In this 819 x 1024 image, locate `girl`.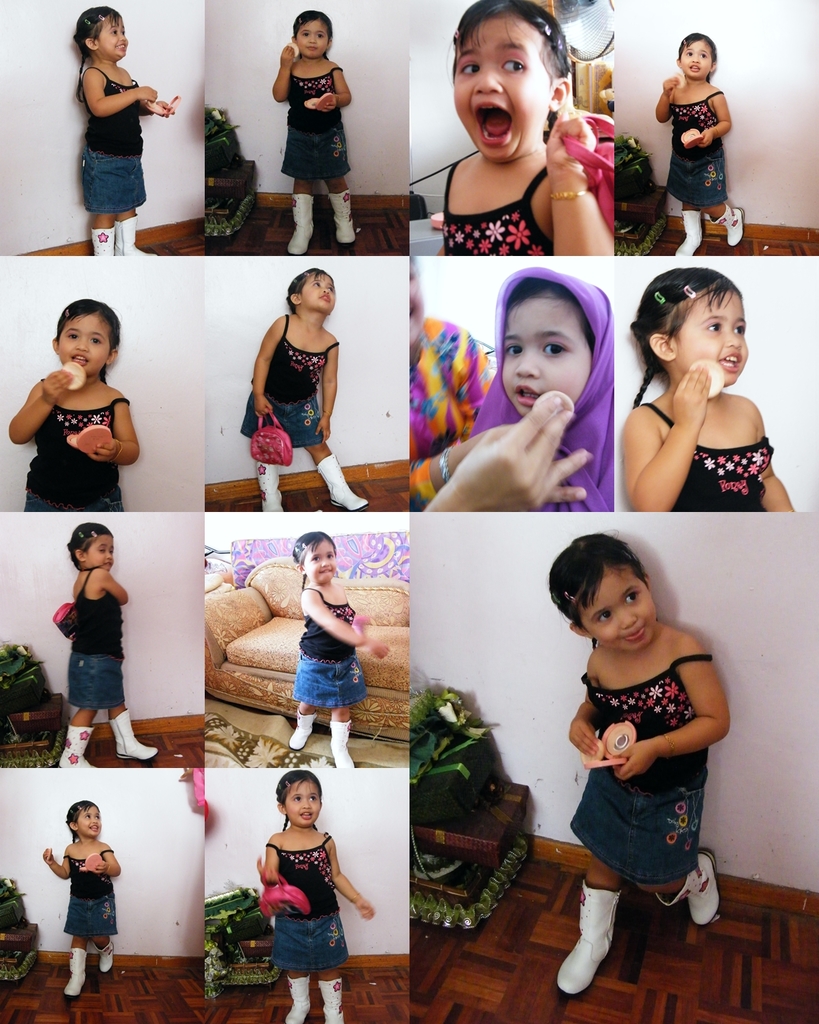
Bounding box: Rect(251, 771, 373, 1023).
